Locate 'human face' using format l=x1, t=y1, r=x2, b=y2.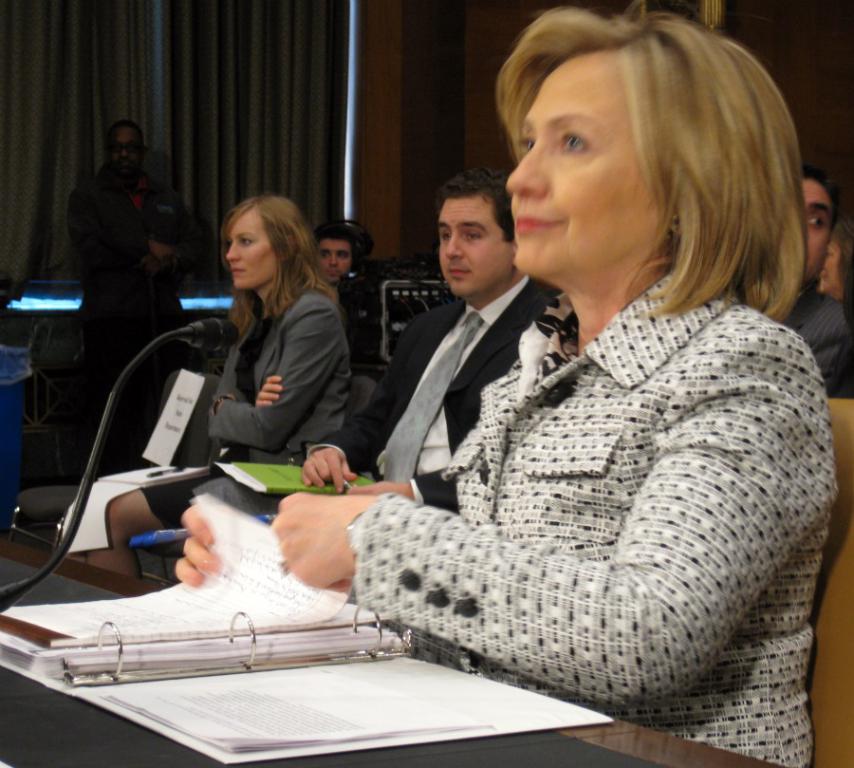
l=109, t=131, r=144, b=174.
